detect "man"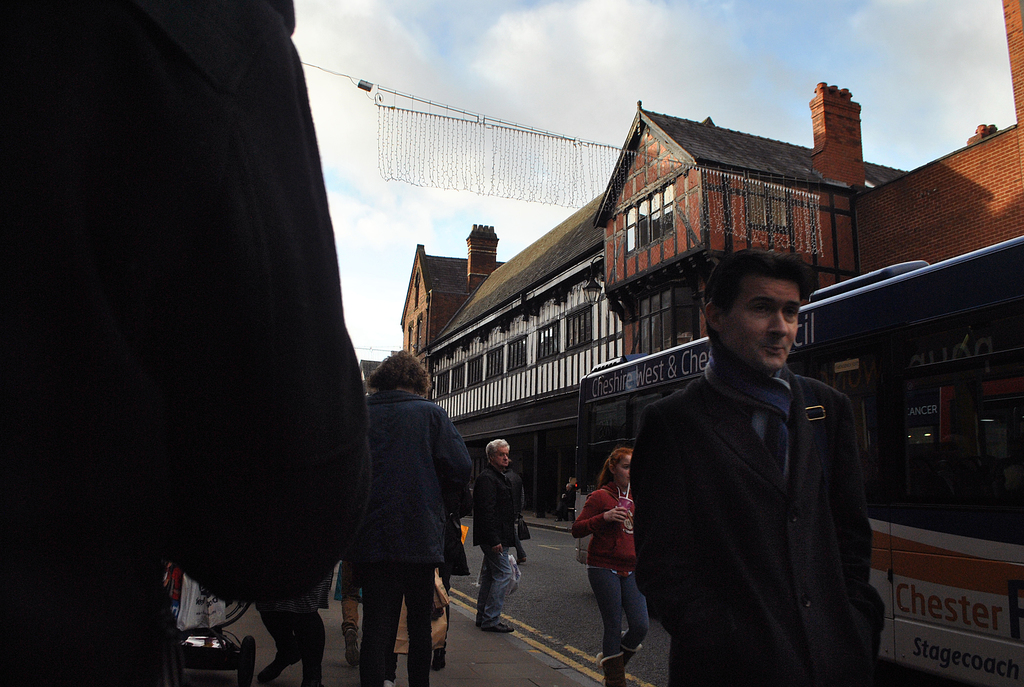
left=472, top=439, right=518, bottom=633
